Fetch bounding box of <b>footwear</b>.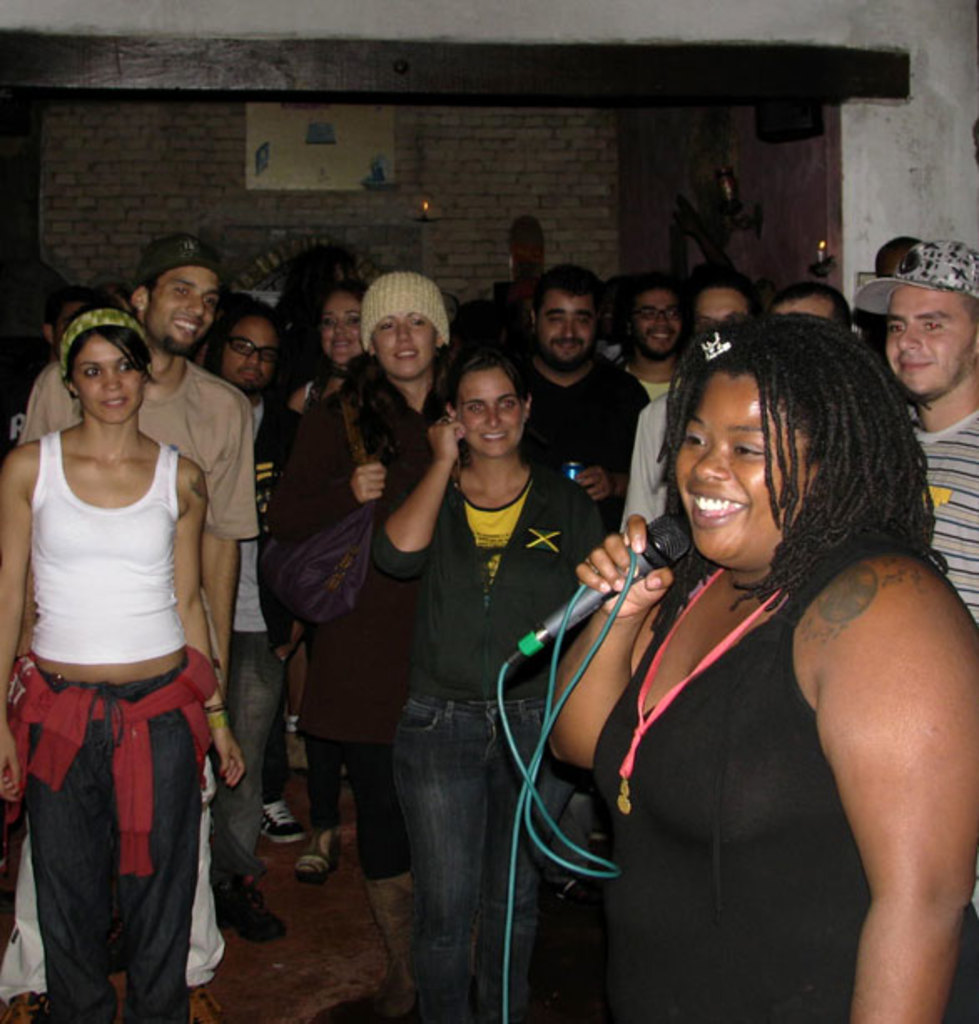
Bbox: bbox(187, 969, 226, 1022).
